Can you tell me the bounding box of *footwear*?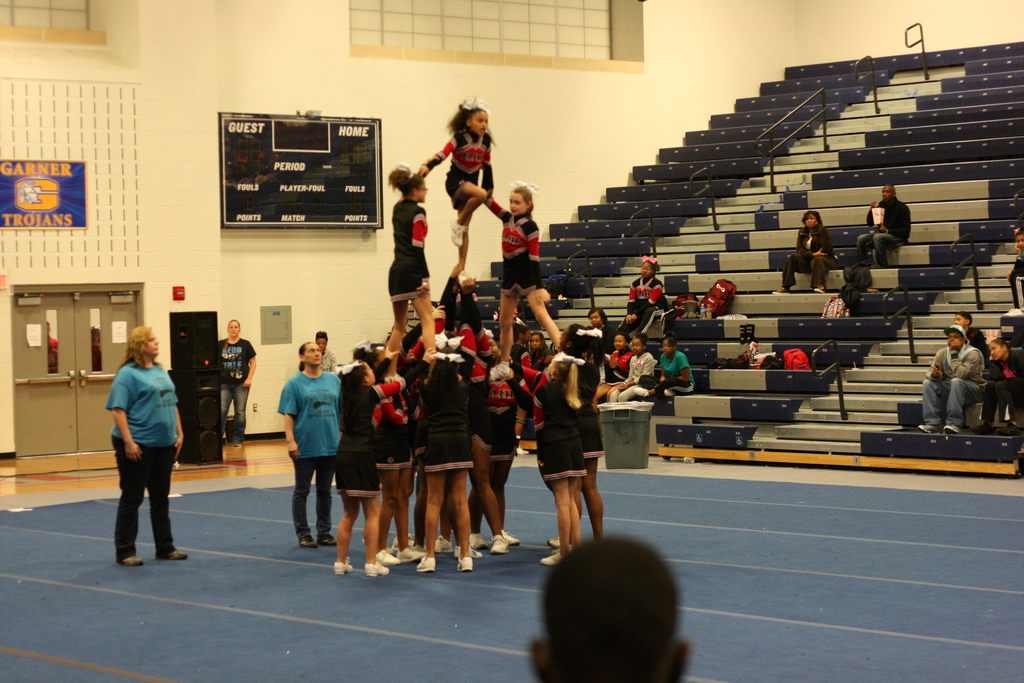
<region>422, 347, 451, 363</region>.
